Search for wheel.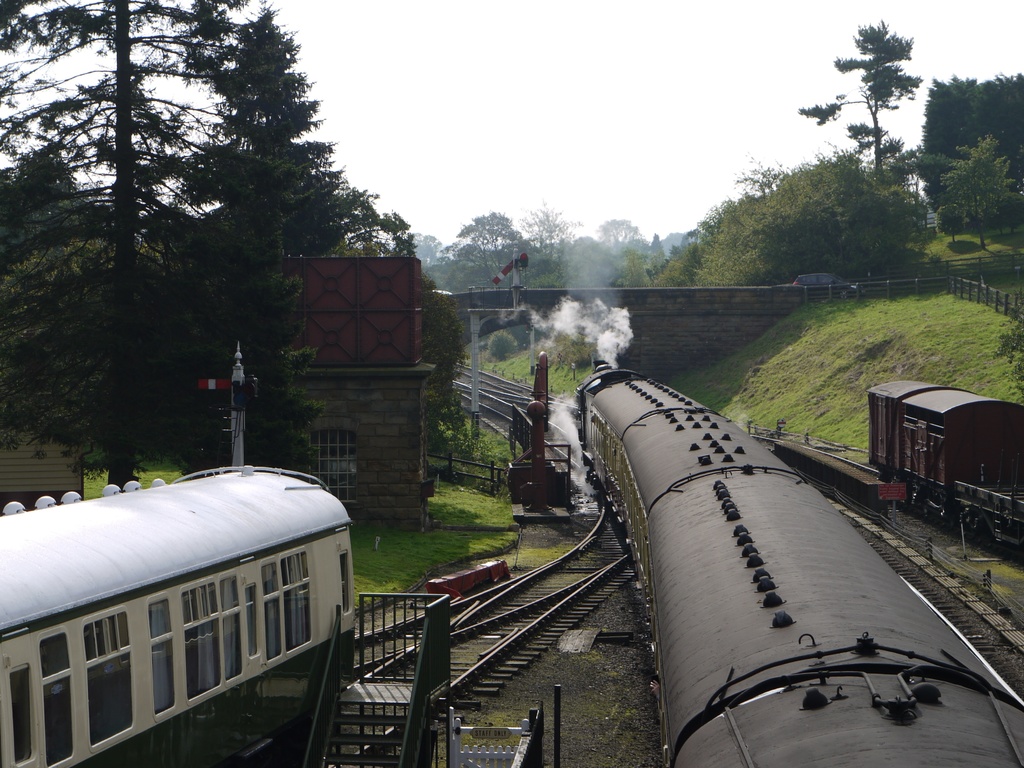
Found at 923, 506, 932, 515.
